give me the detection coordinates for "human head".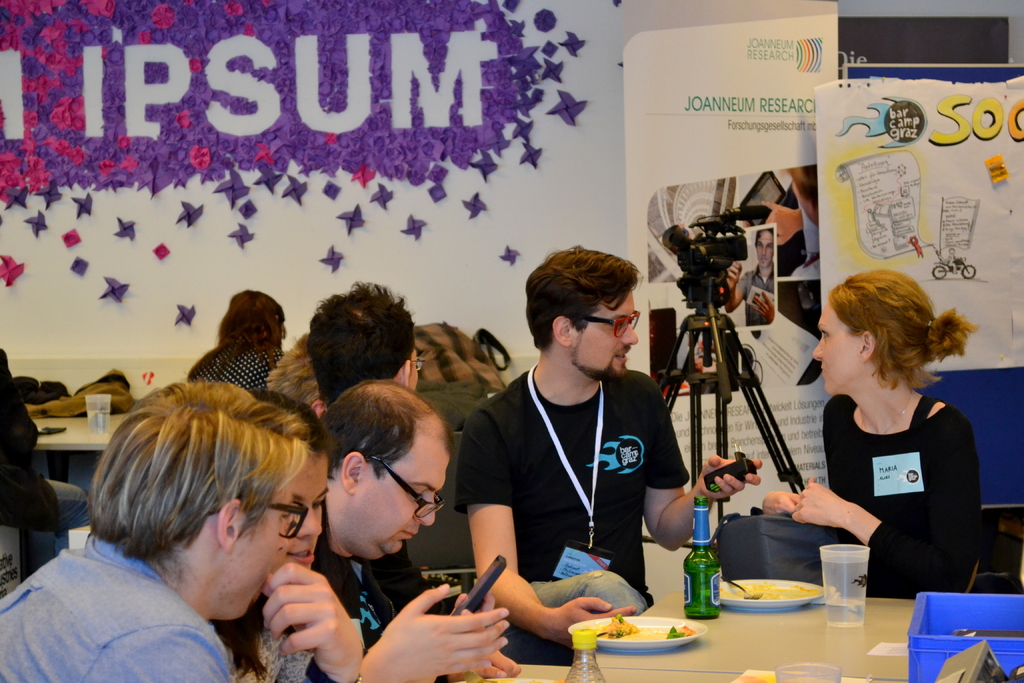
bbox(752, 229, 773, 267).
